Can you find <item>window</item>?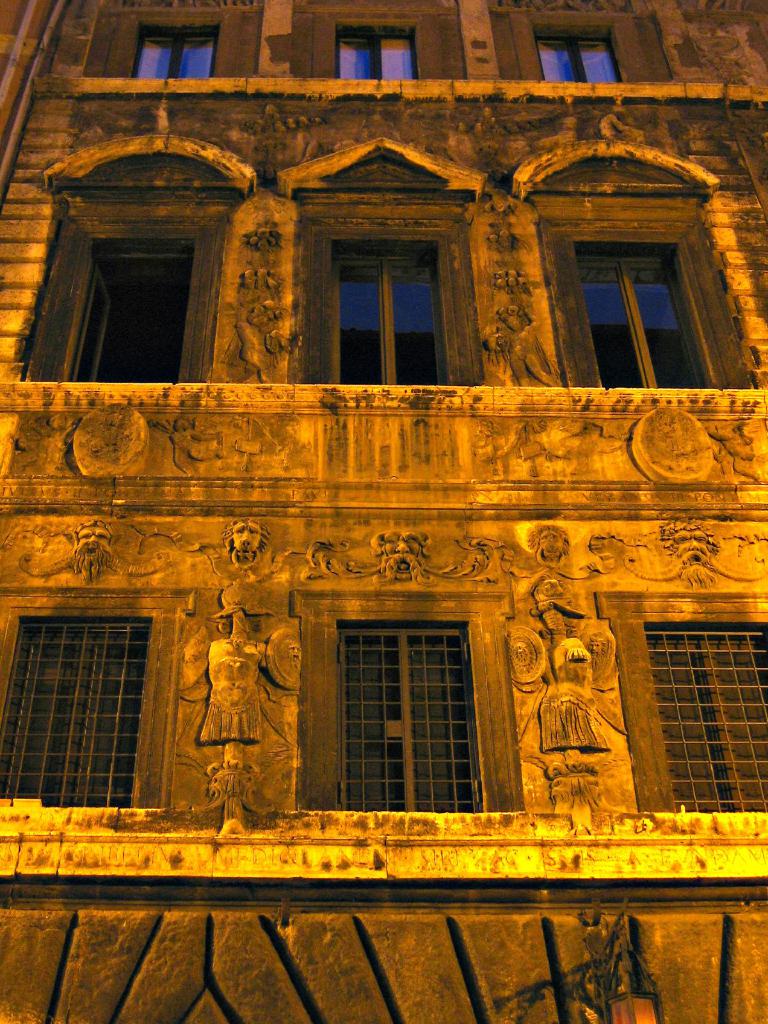
Yes, bounding box: (x1=568, y1=236, x2=723, y2=389).
